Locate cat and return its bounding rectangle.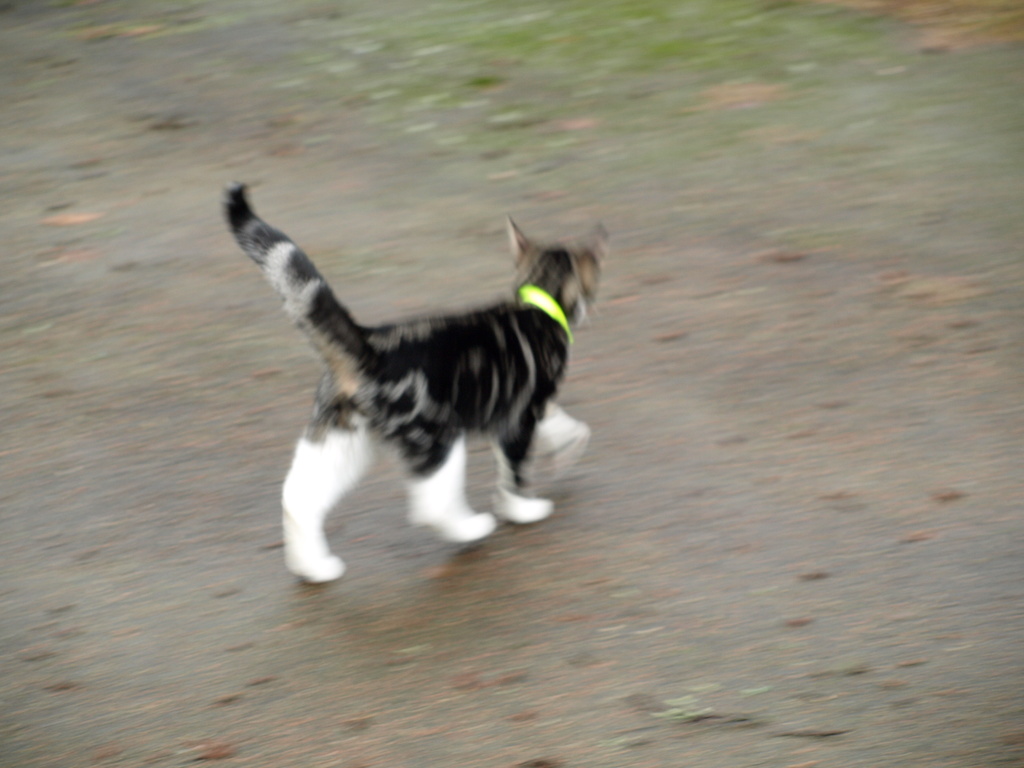
BBox(220, 177, 612, 584).
